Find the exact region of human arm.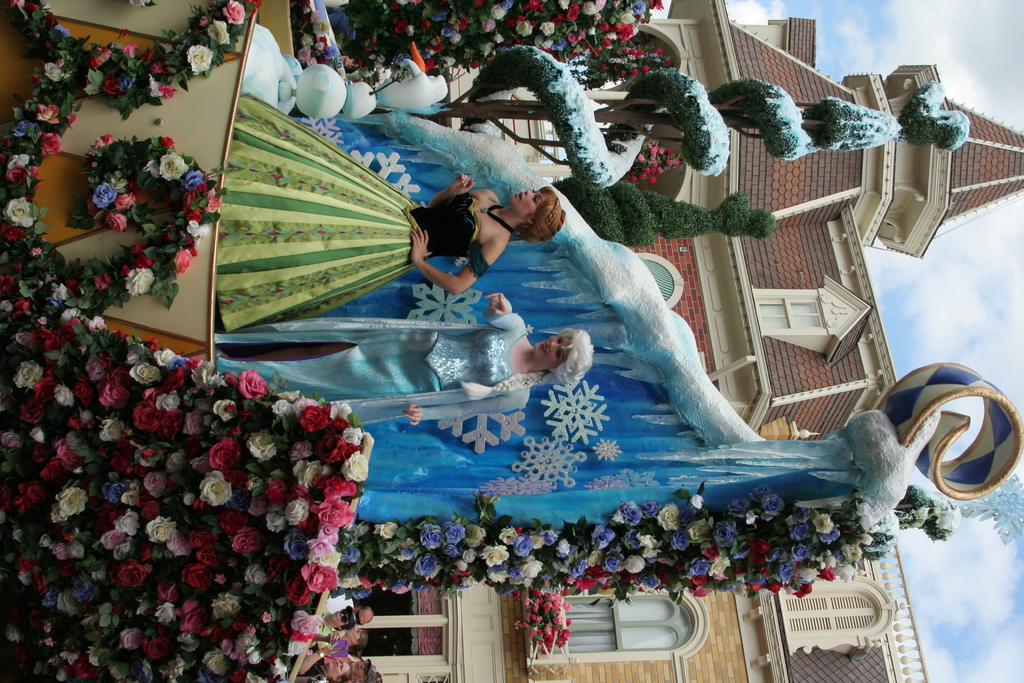
Exact region: bbox(406, 232, 505, 307).
